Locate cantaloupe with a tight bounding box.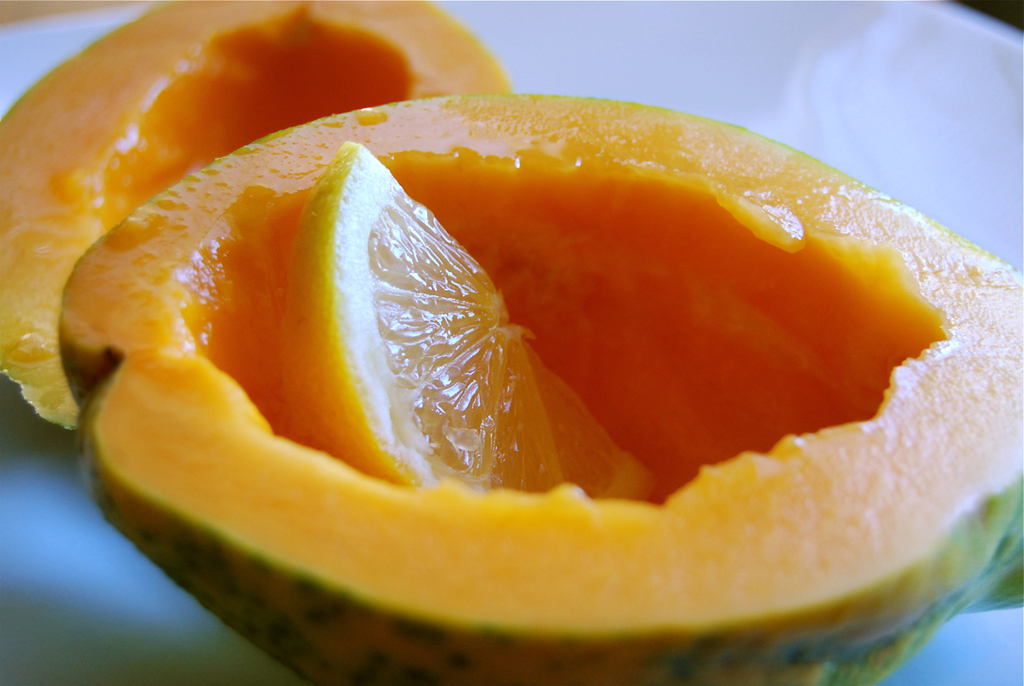
0:0:512:434.
